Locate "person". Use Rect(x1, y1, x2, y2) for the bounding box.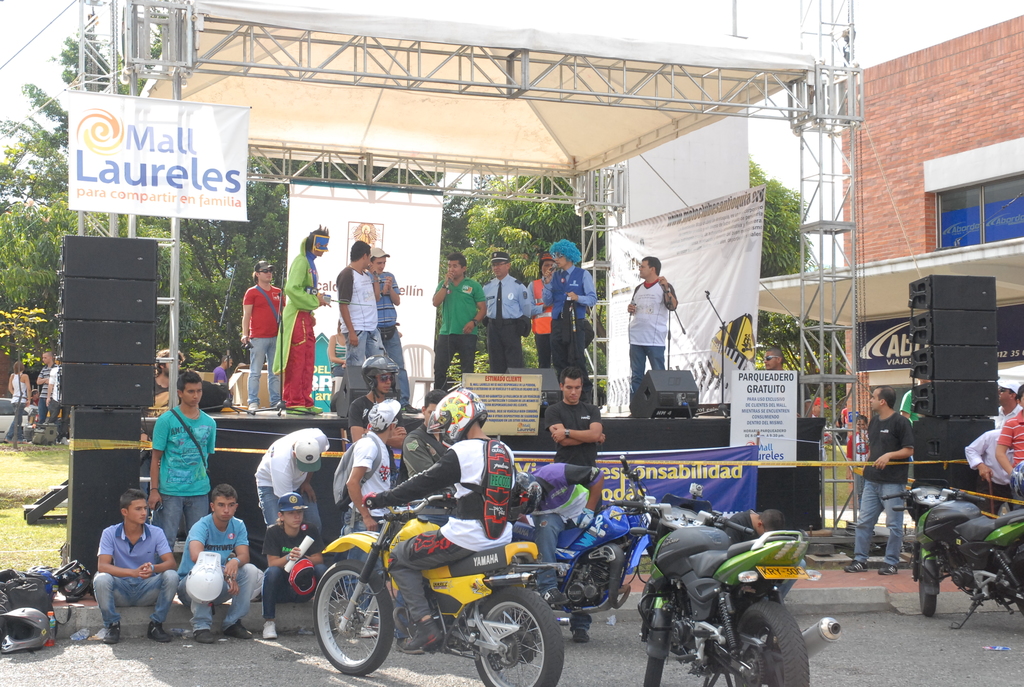
Rect(966, 429, 1011, 521).
